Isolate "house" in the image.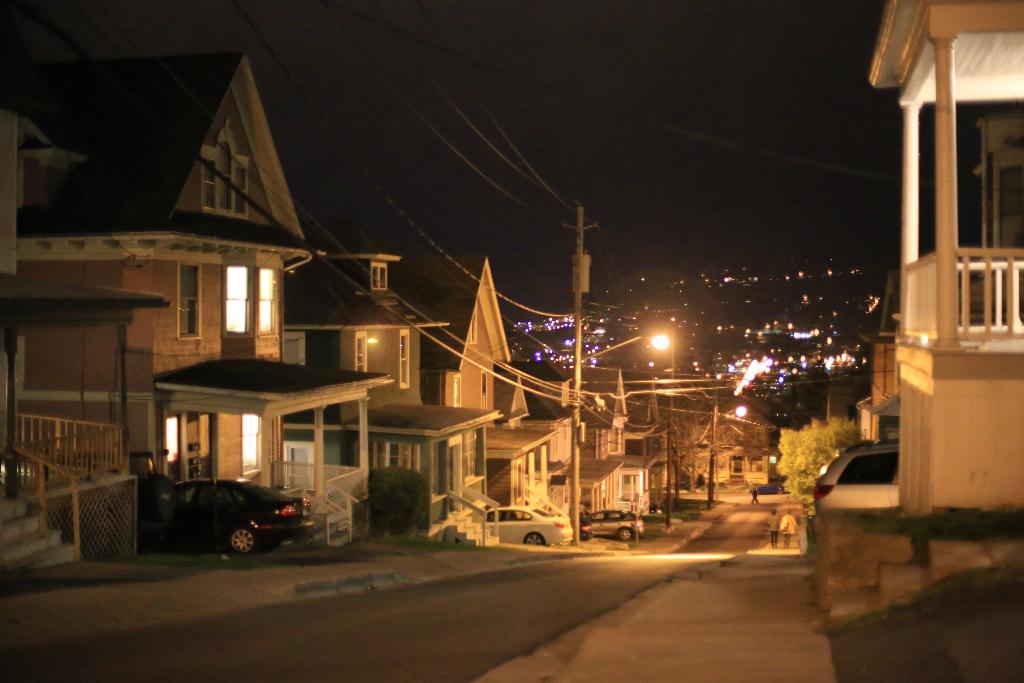
Isolated region: <bbox>868, 0, 1023, 515</bbox>.
